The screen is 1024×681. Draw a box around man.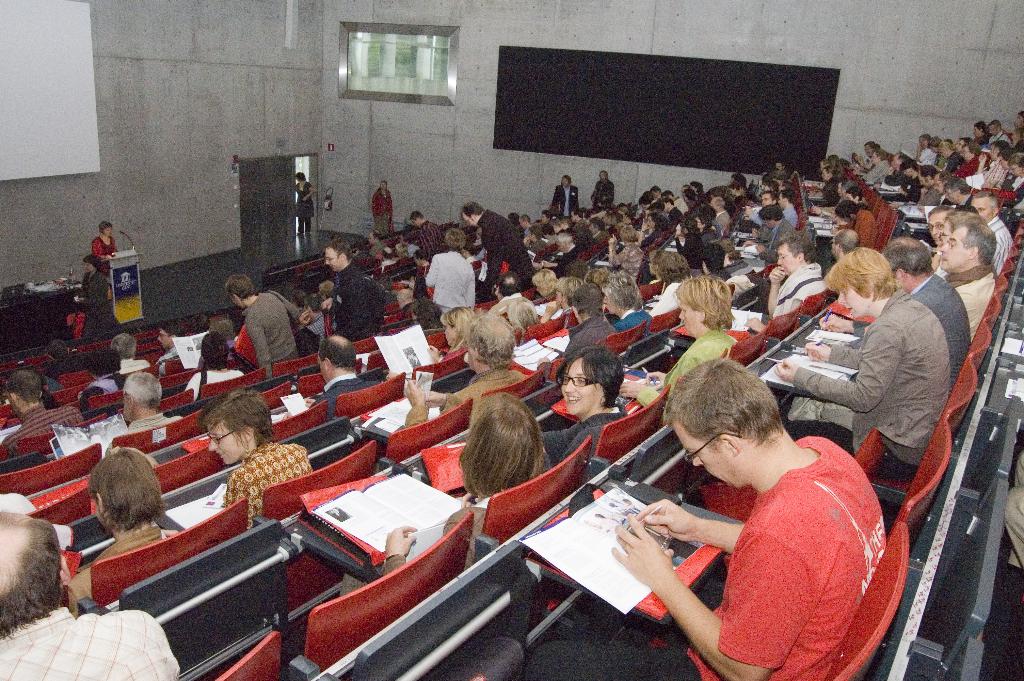
bbox(462, 199, 537, 302).
